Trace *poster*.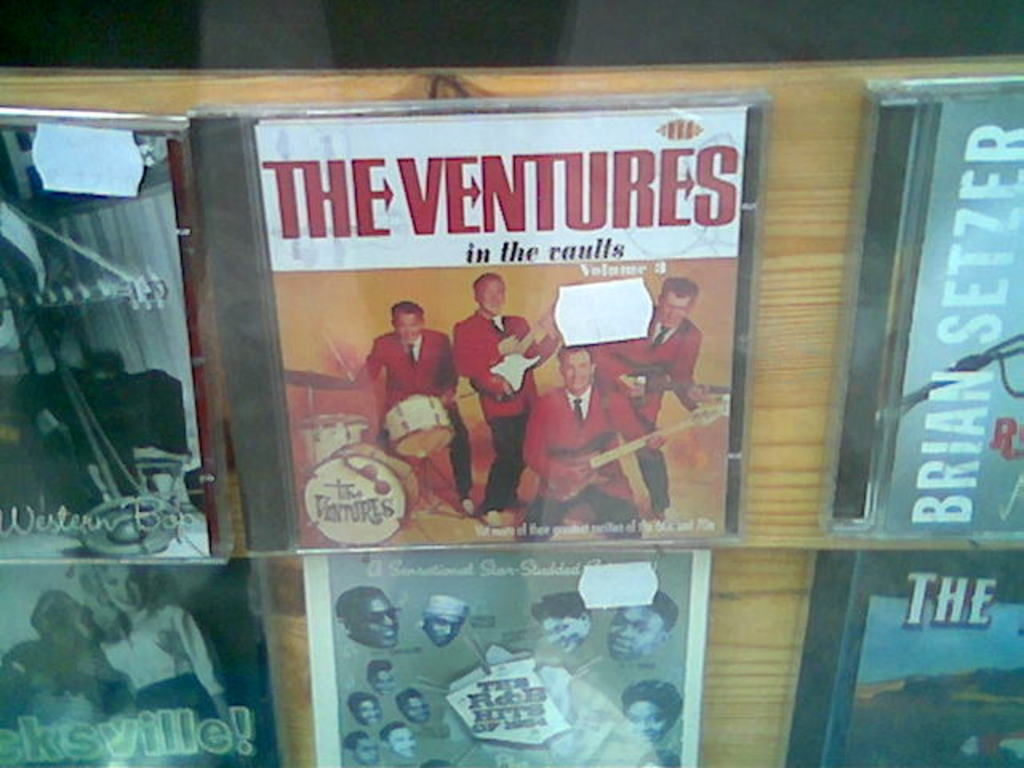
Traced to detection(826, 547, 1022, 765).
